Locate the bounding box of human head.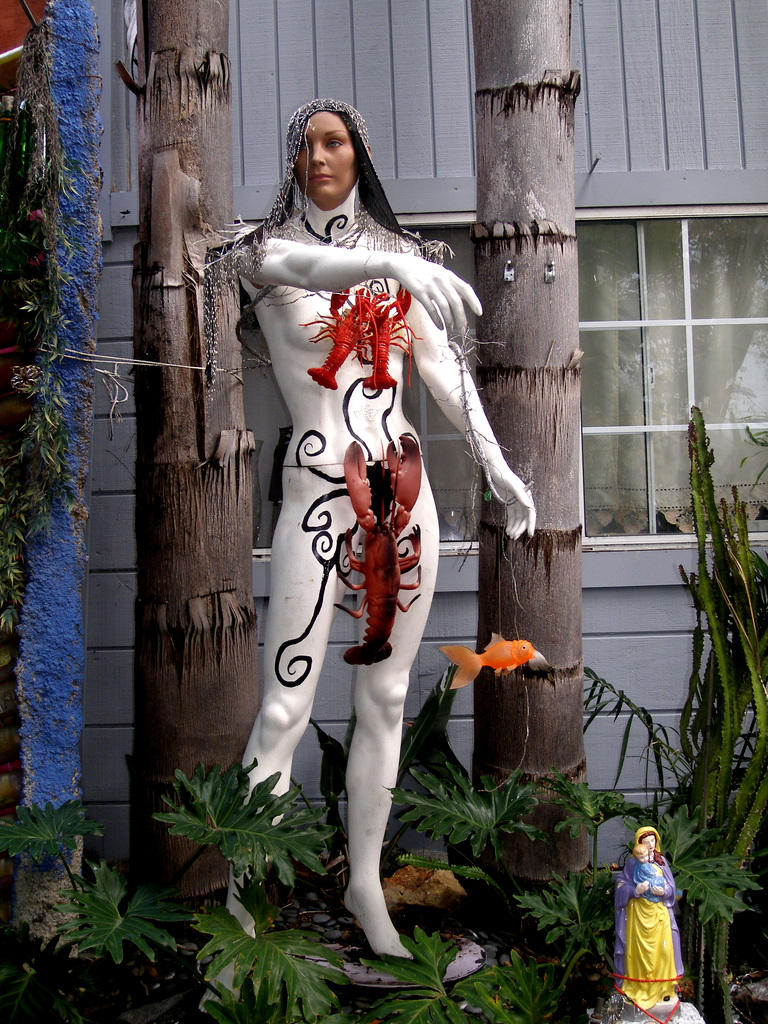
Bounding box: [left=287, top=93, right=372, bottom=204].
